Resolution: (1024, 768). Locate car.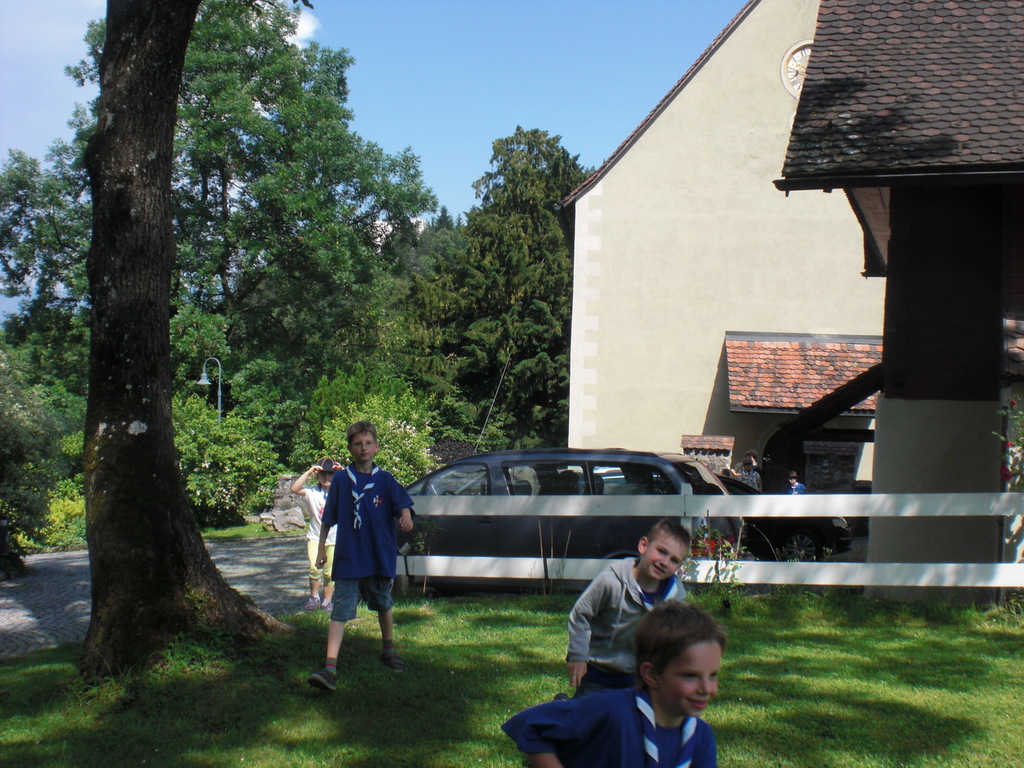
(left=404, top=450, right=758, bottom=600).
